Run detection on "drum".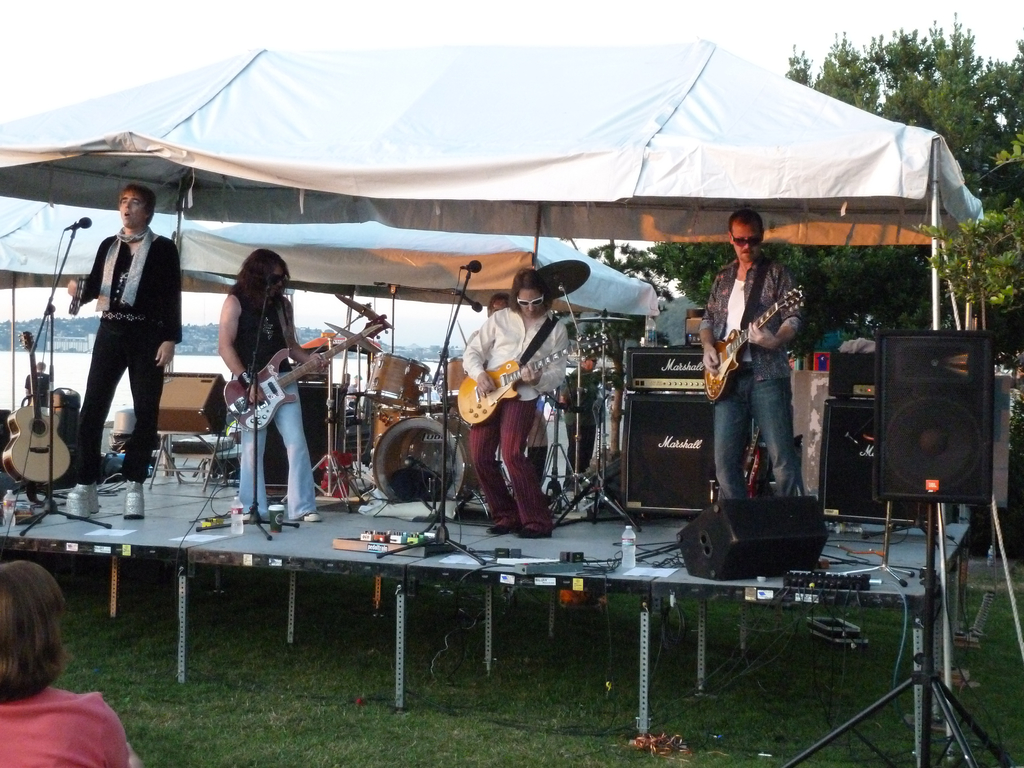
Result: bbox(375, 343, 432, 410).
